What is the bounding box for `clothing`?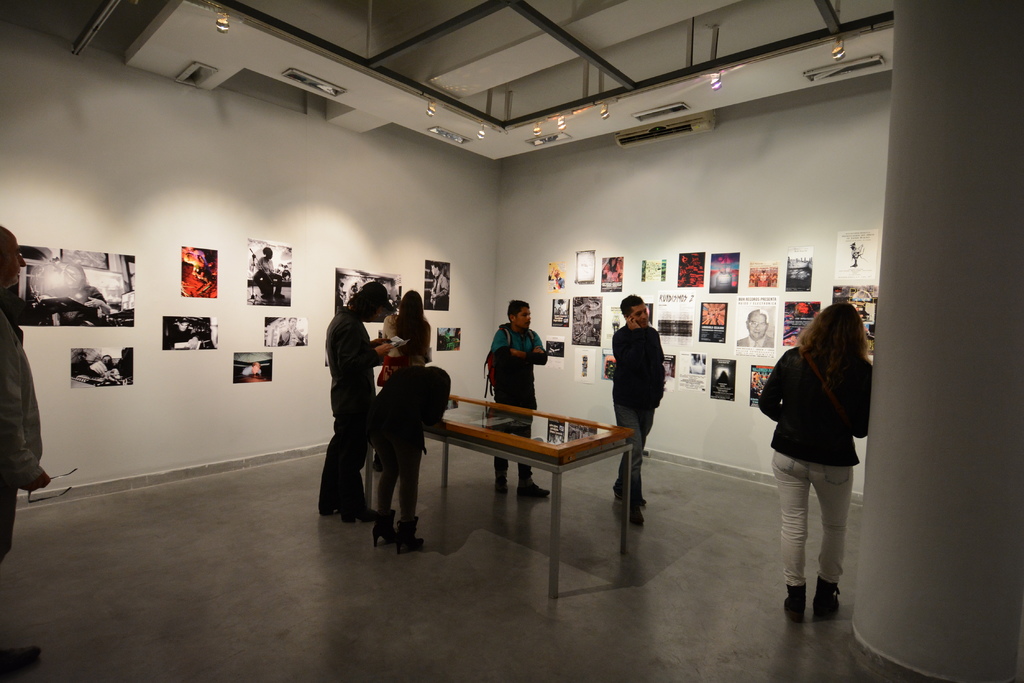
[left=756, top=340, right=875, bottom=588].
